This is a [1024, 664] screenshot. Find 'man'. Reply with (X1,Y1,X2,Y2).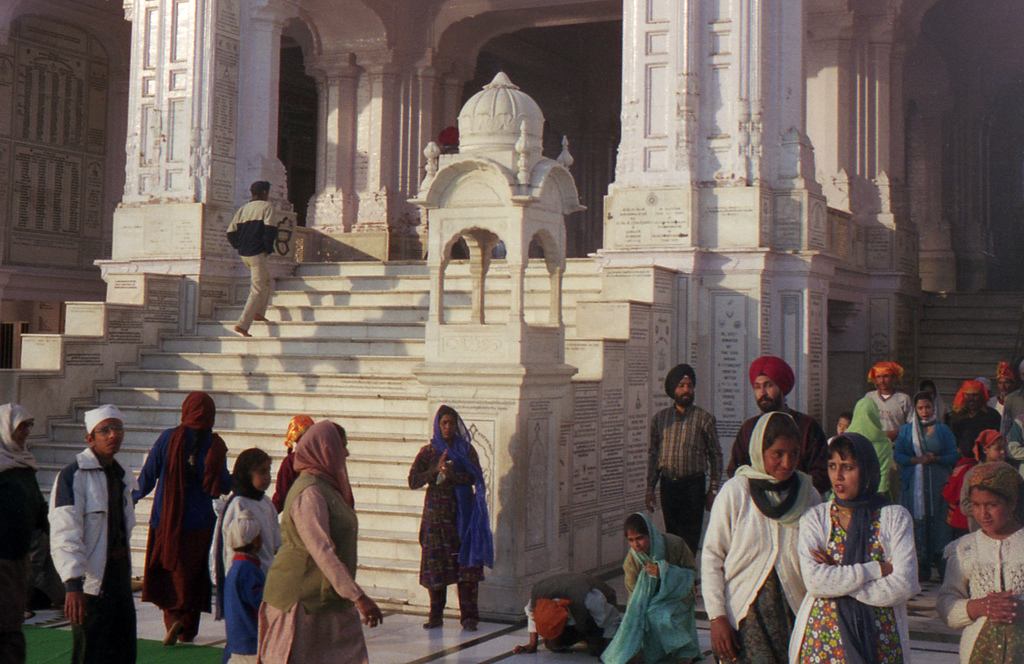
(234,172,279,339).
